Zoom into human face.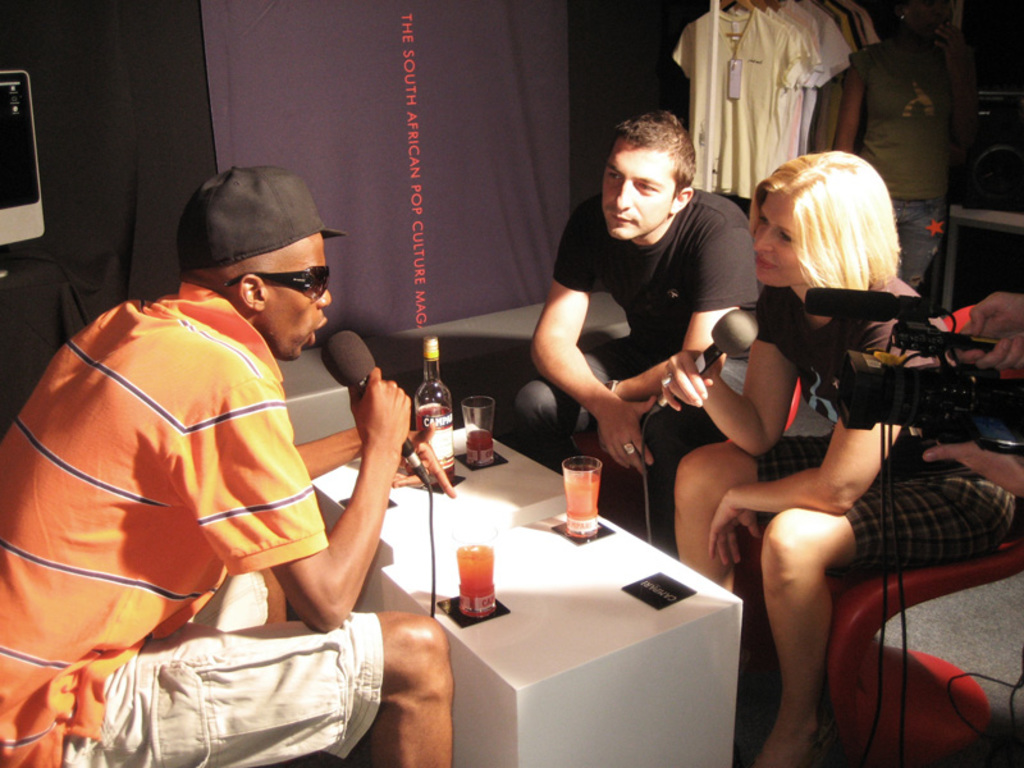
Zoom target: [left=750, top=186, right=809, bottom=283].
